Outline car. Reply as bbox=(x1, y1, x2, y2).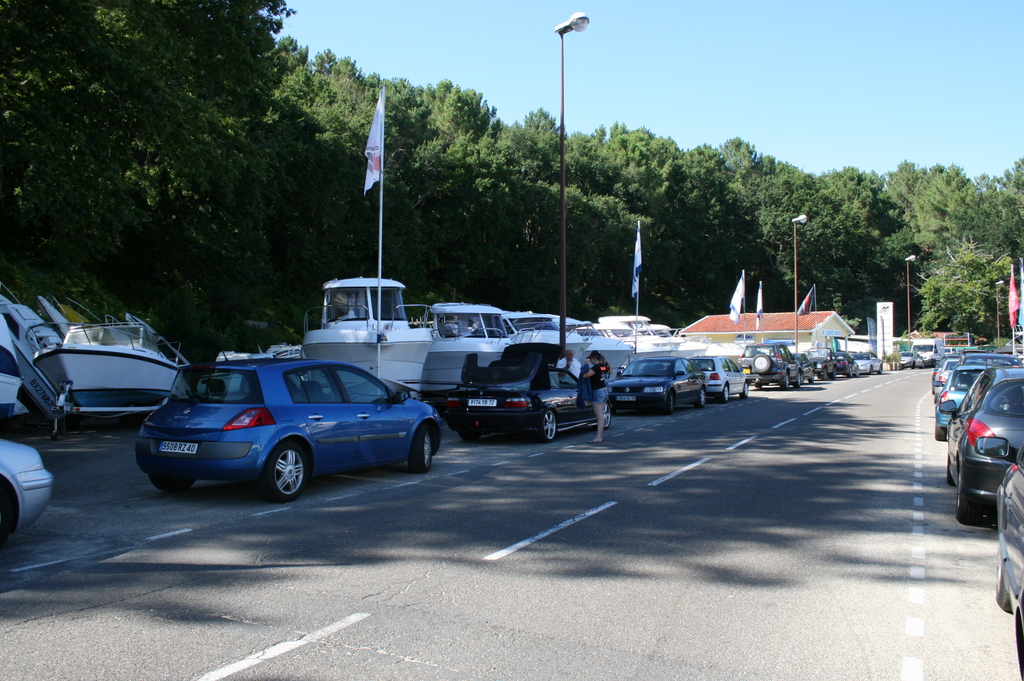
bbox=(700, 351, 751, 405).
